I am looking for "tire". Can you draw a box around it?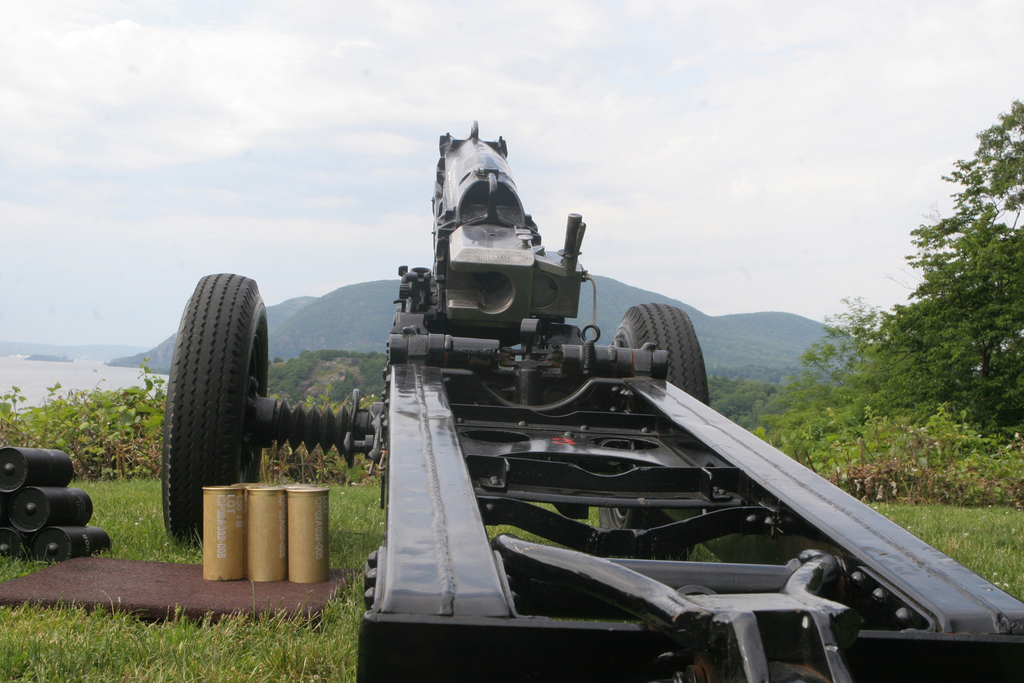
Sure, the bounding box is (left=166, top=273, right=277, bottom=555).
